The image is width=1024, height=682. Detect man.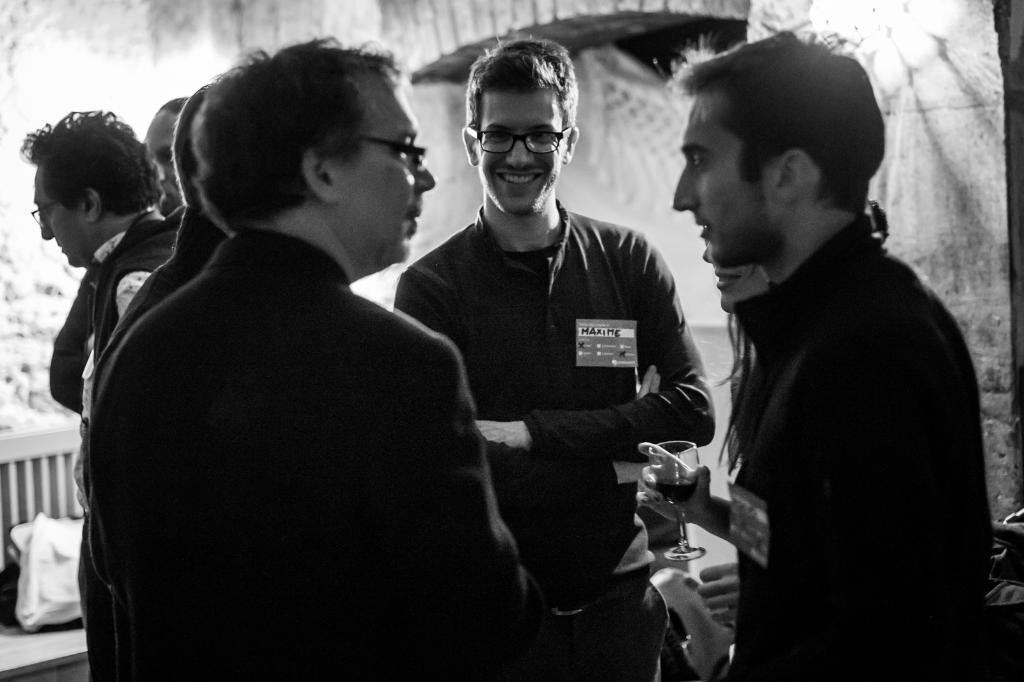
Detection: (left=652, top=36, right=989, bottom=668).
